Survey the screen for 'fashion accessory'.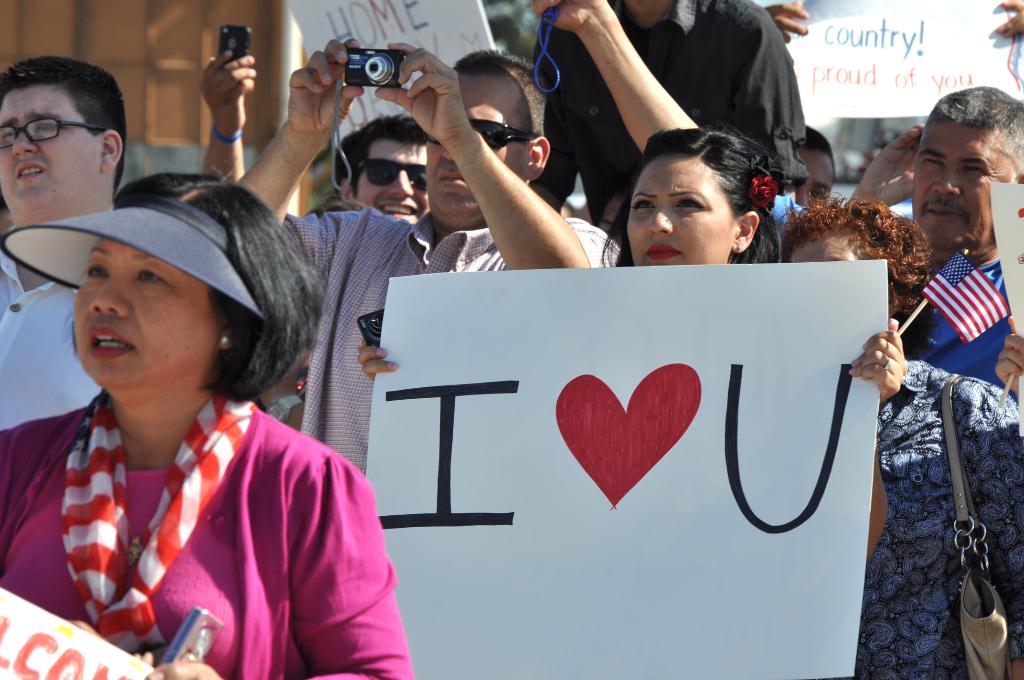
Survey found: [353,156,432,196].
